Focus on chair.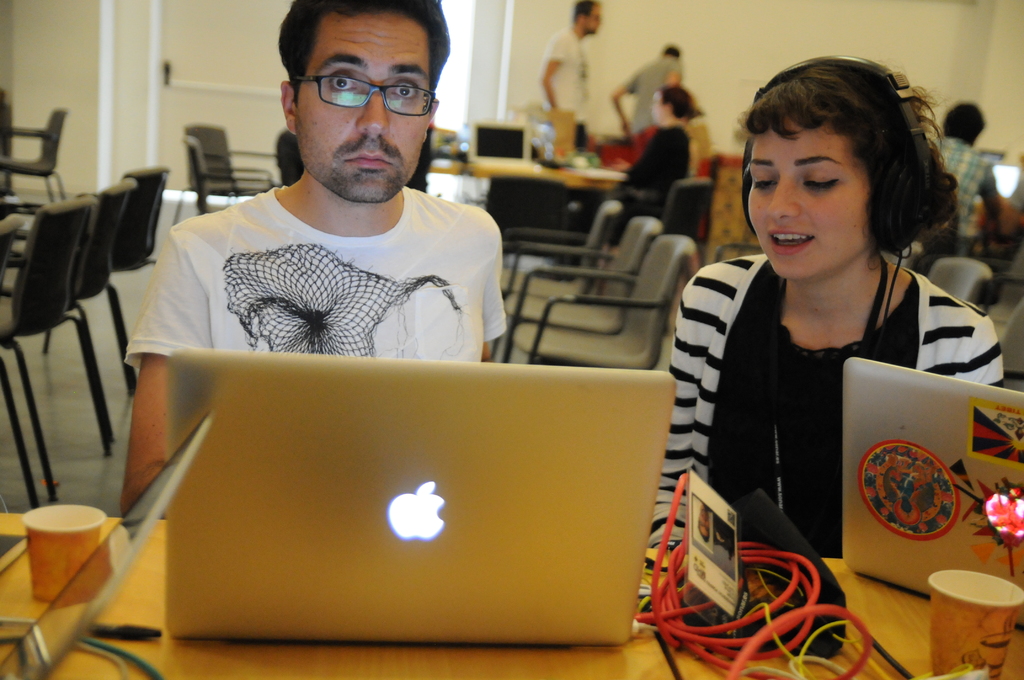
Focused at (x1=710, y1=239, x2=770, y2=263).
